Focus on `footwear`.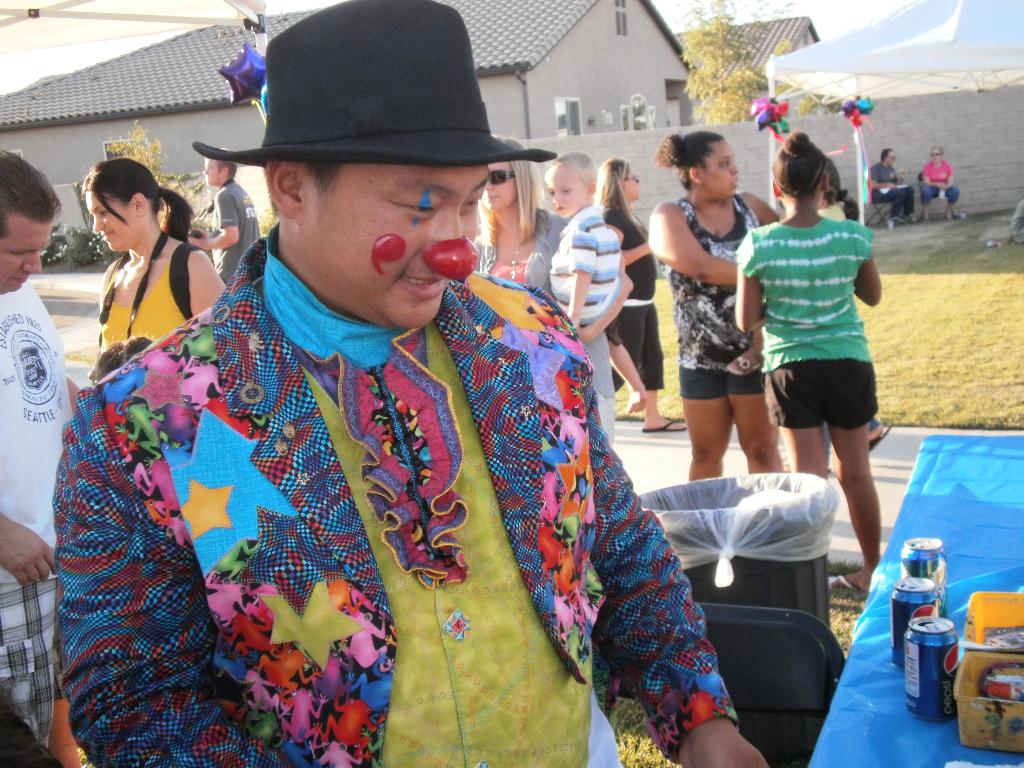
Focused at <box>944,216,954,222</box>.
